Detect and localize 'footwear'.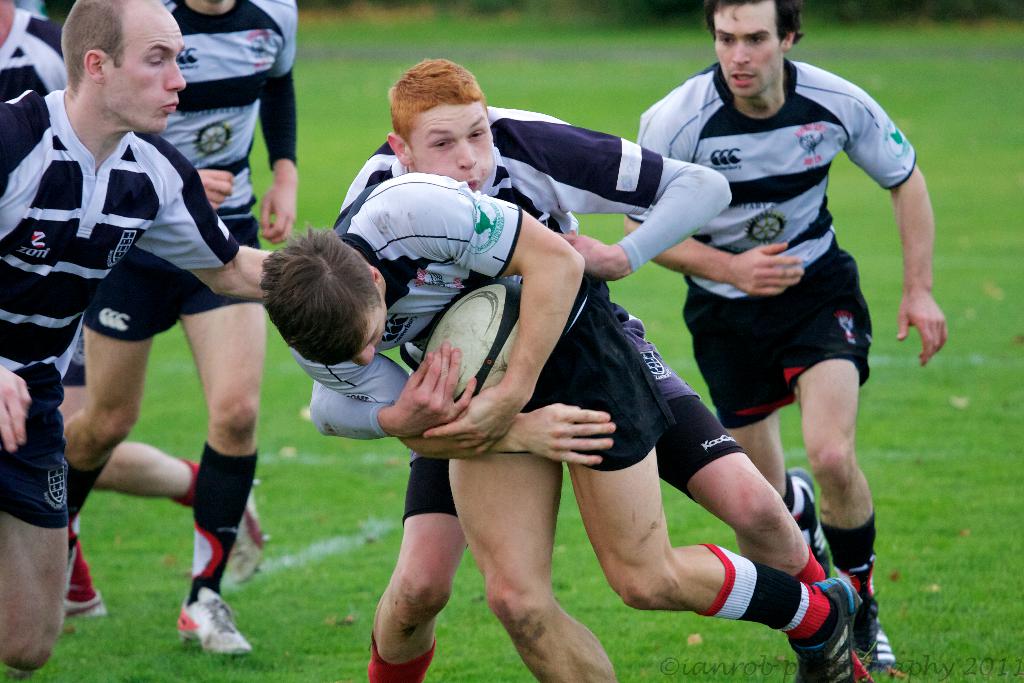
Localized at [left=849, top=566, right=894, bottom=664].
